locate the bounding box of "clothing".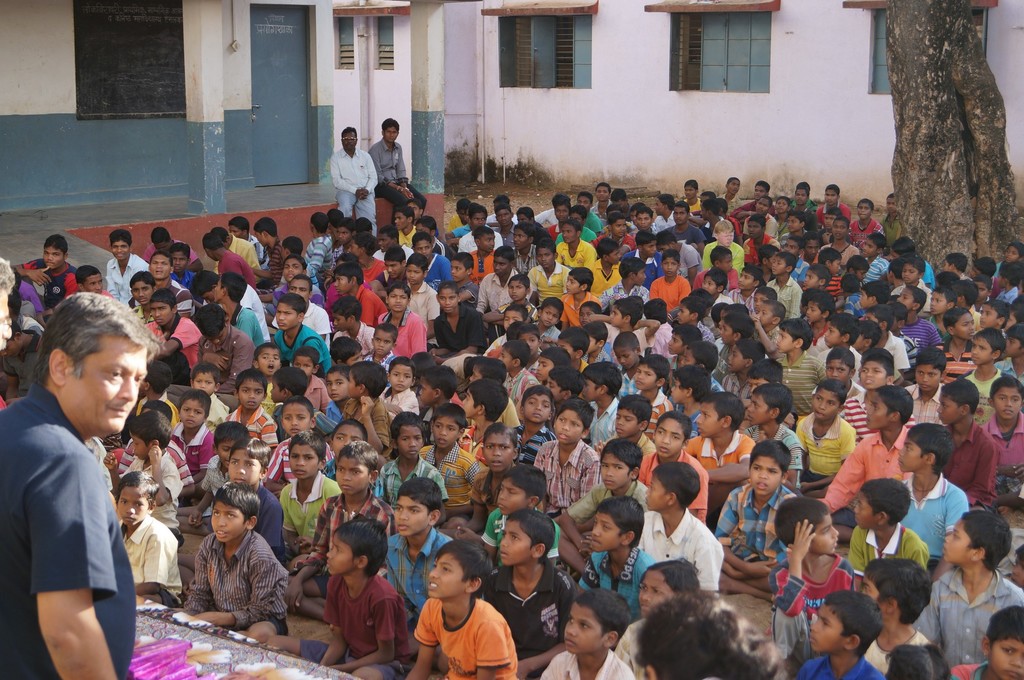
Bounding box: (left=529, top=631, right=649, bottom=679).
